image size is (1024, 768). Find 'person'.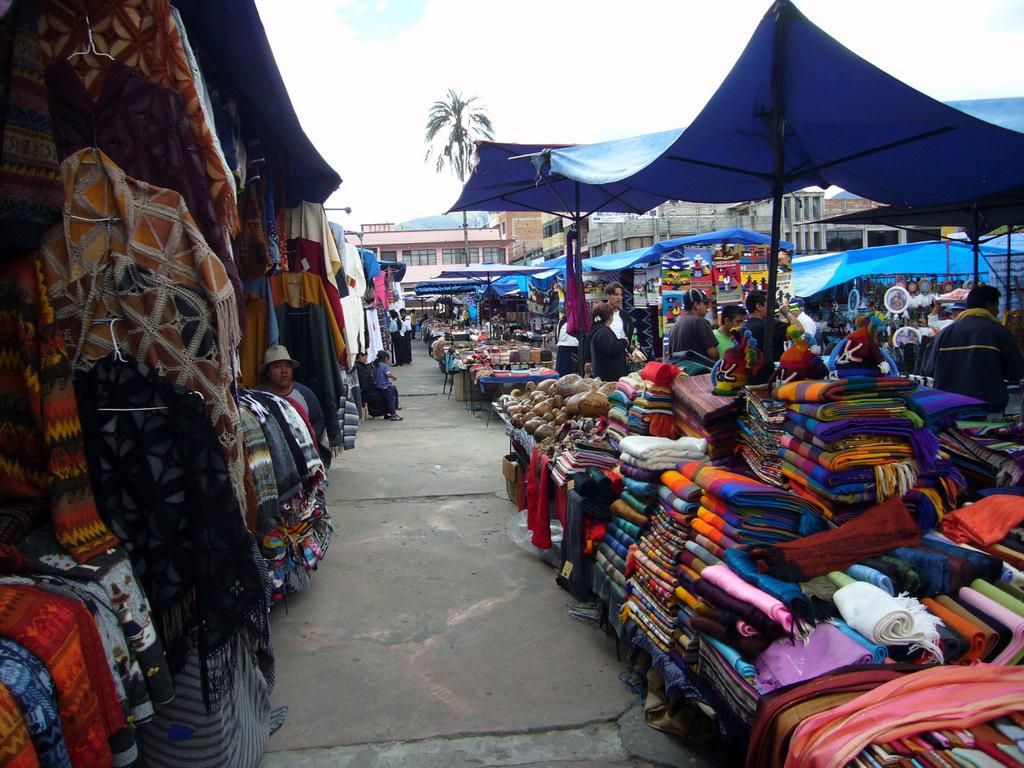
bbox=(349, 343, 387, 425).
